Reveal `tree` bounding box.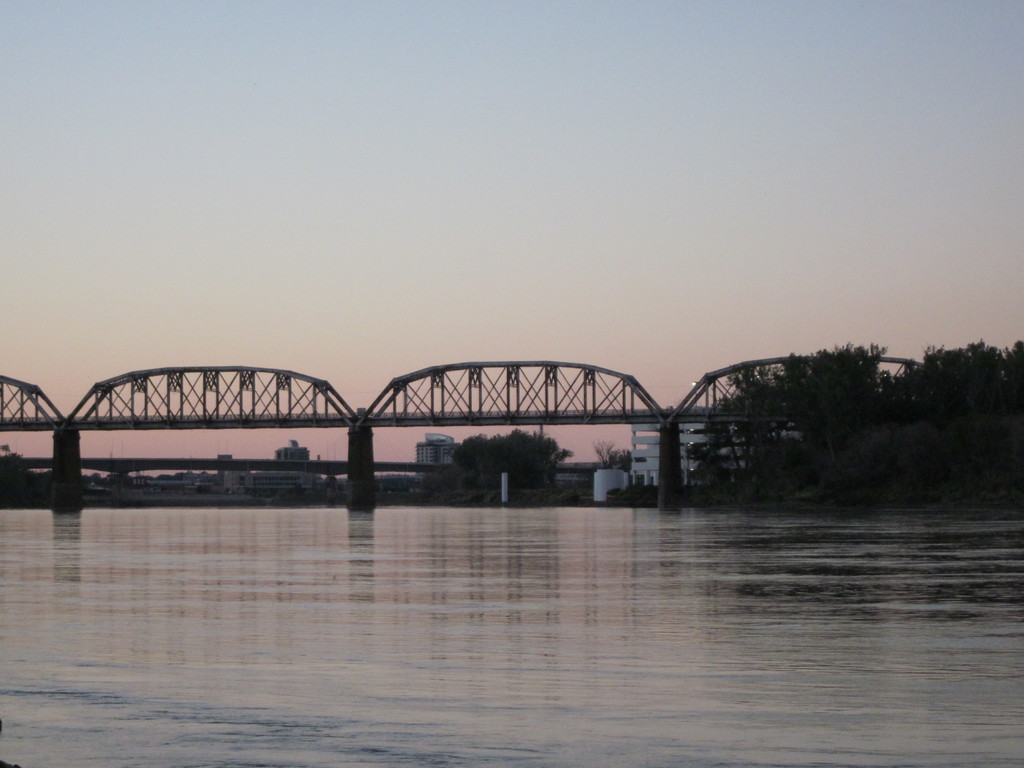
Revealed: [left=605, top=445, right=645, bottom=474].
